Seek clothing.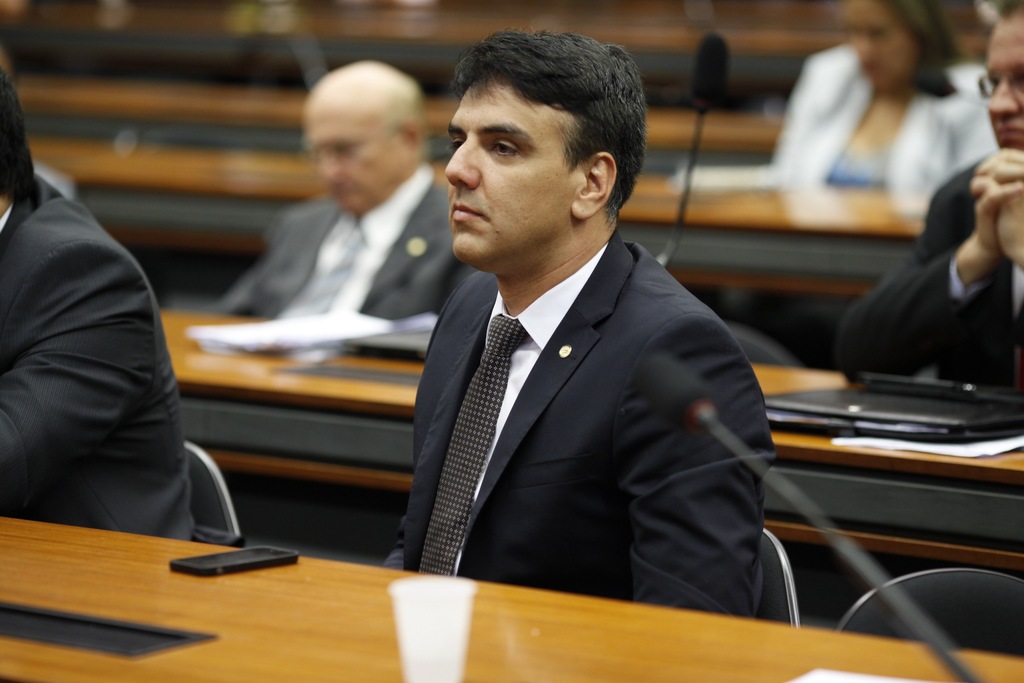
pyautogui.locateOnScreen(836, 149, 1023, 379).
